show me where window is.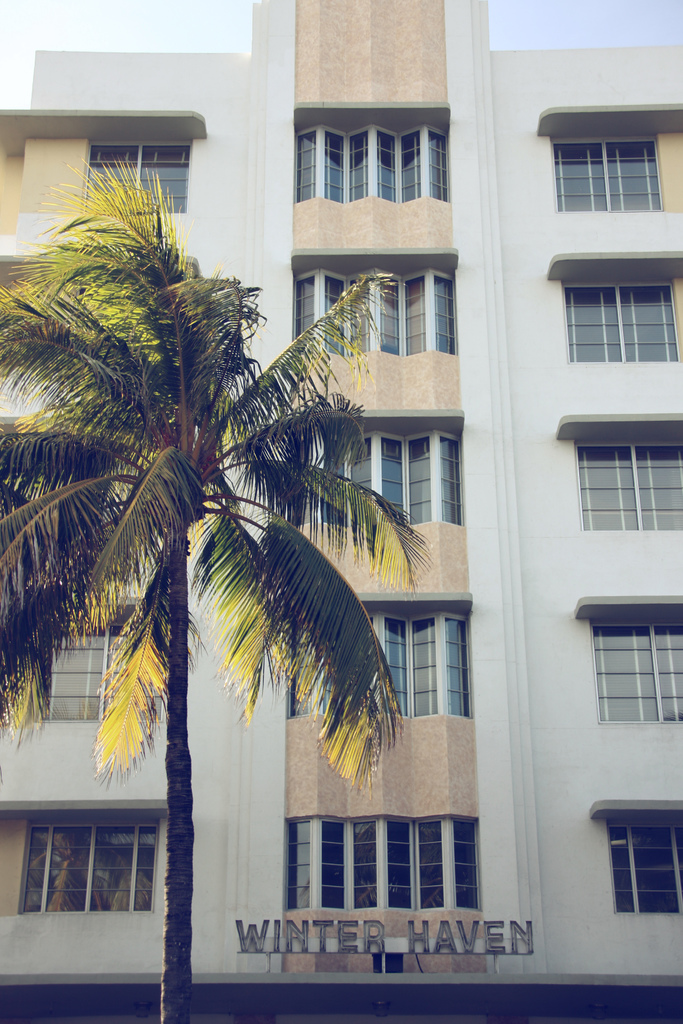
window is at BBox(573, 433, 682, 533).
